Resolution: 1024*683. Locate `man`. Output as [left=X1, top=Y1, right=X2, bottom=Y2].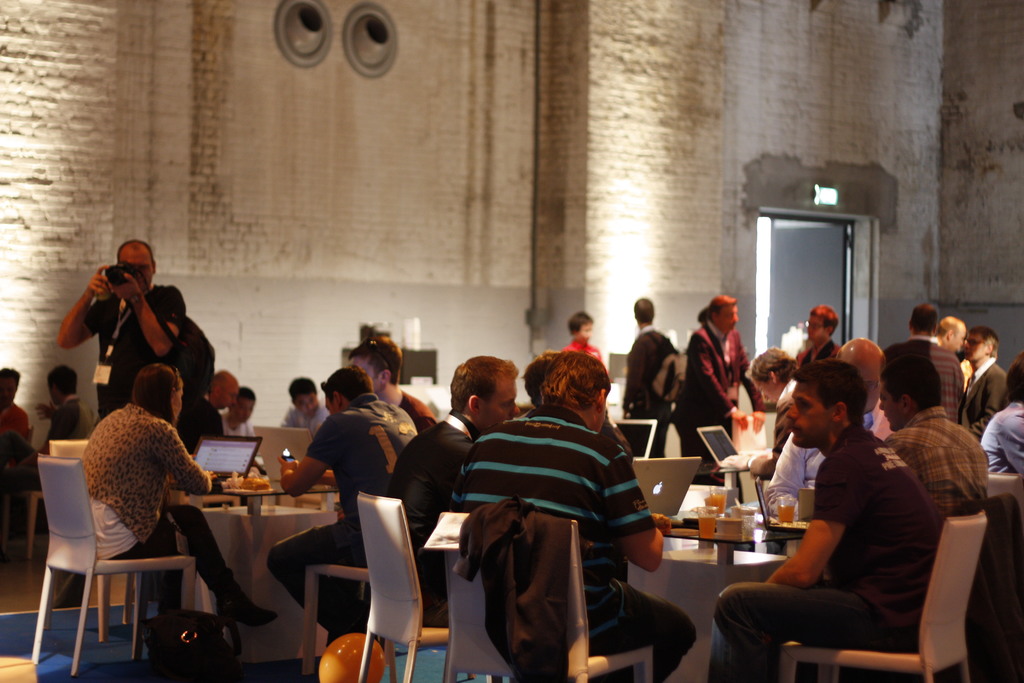
[left=559, top=307, right=598, bottom=356].
